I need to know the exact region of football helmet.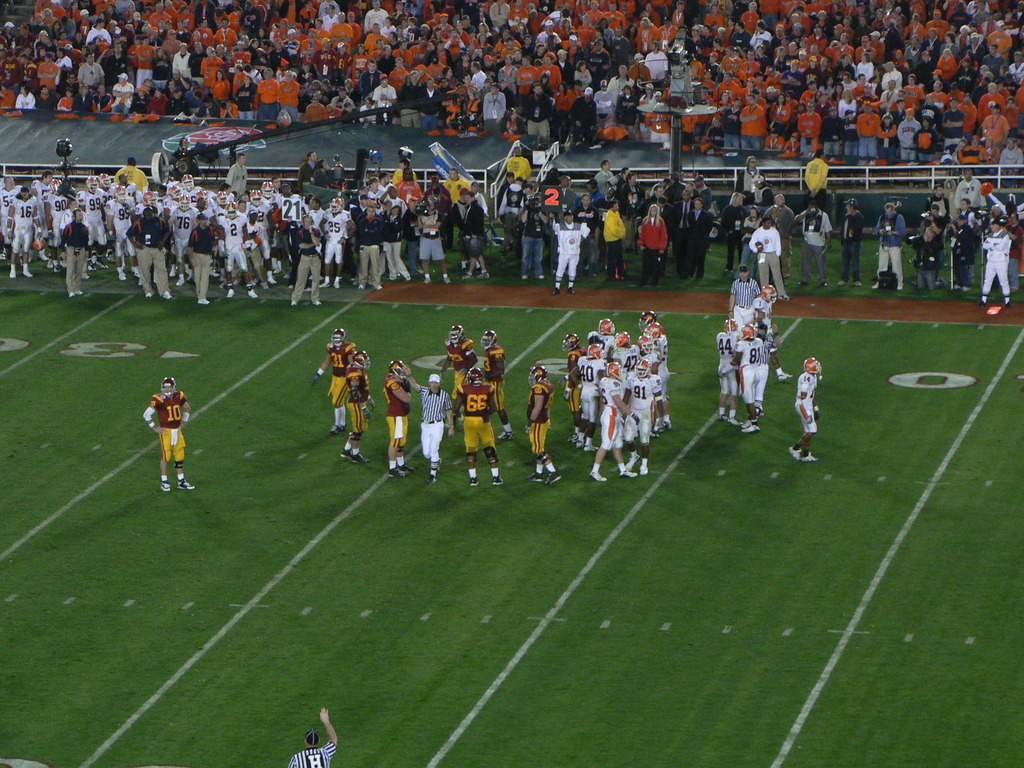
Region: pyautogui.locateOnScreen(723, 317, 739, 339).
